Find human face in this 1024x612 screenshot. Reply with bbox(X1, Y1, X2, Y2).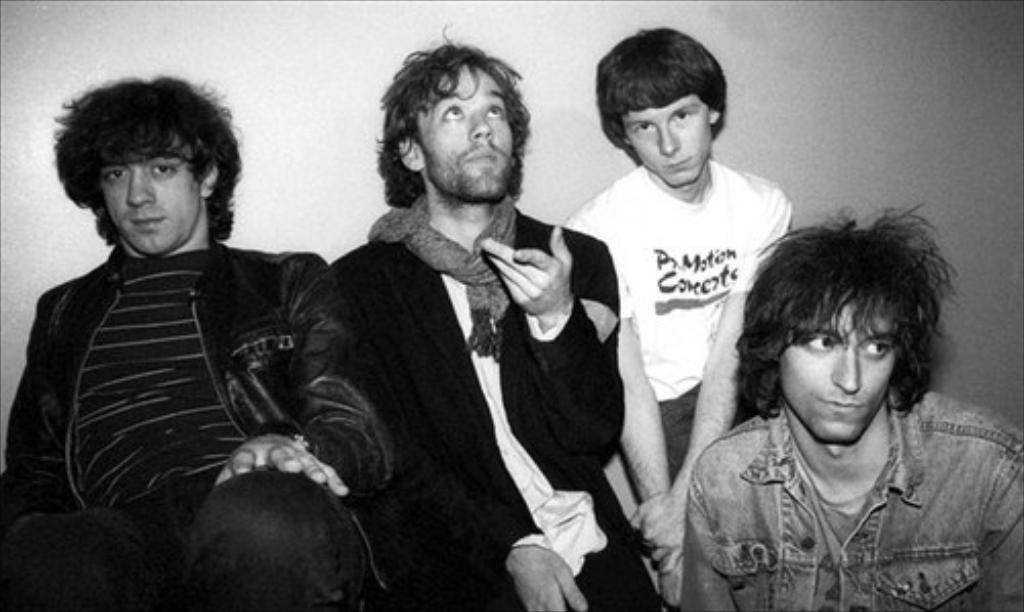
bbox(104, 131, 203, 262).
